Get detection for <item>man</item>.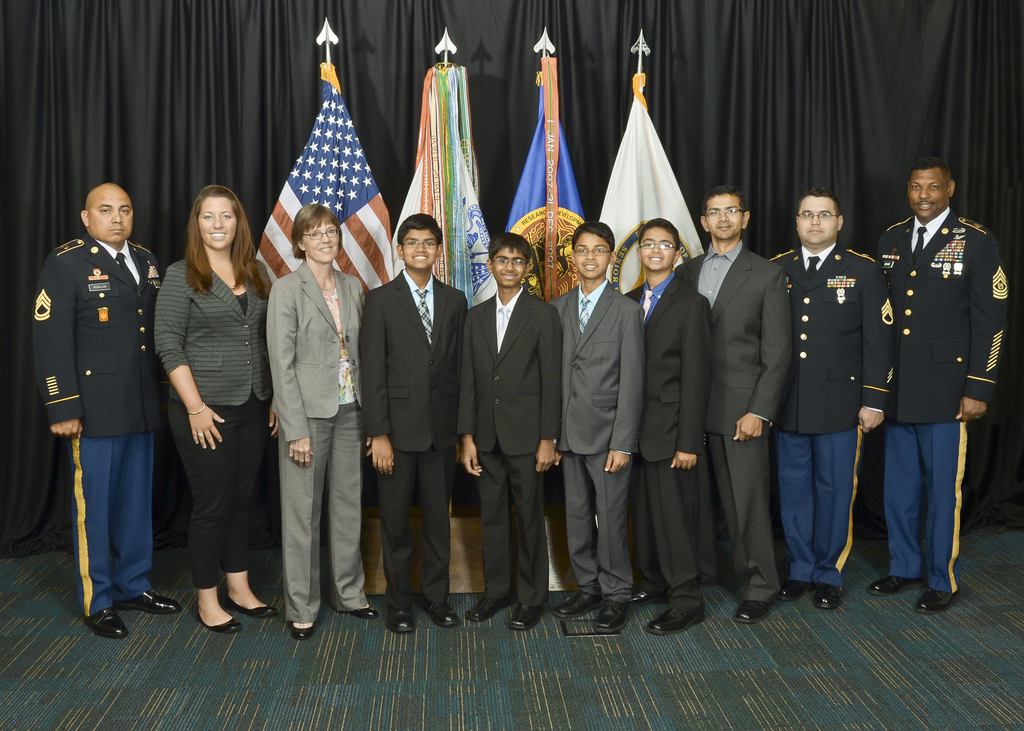
Detection: [761, 181, 896, 607].
